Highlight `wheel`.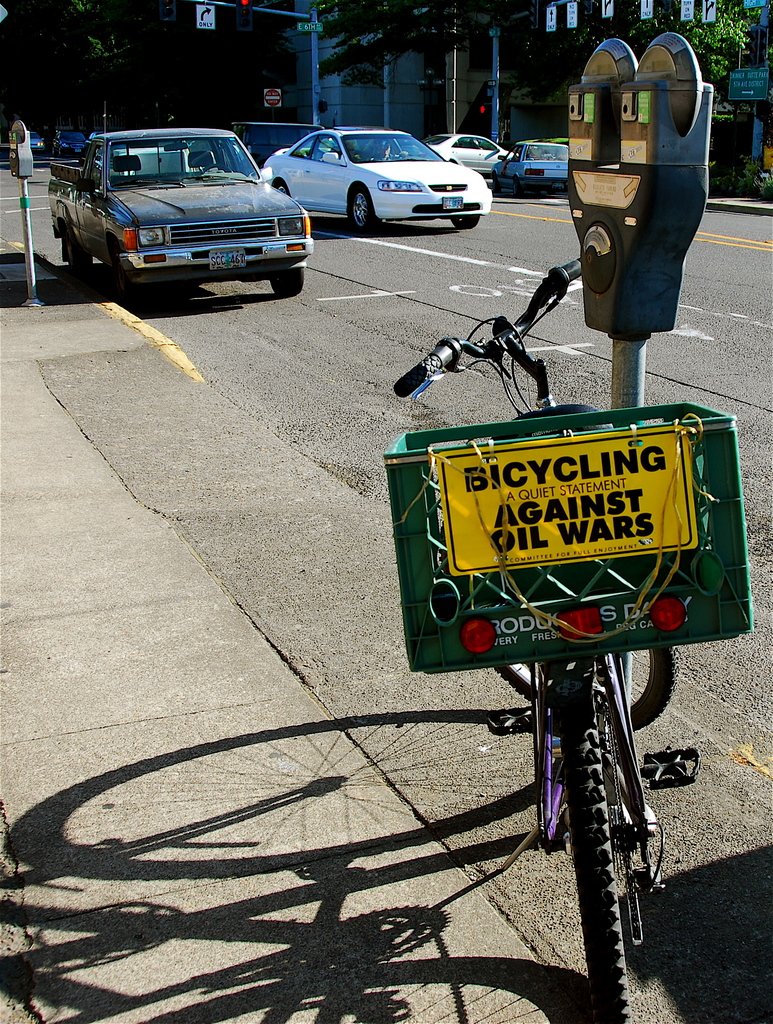
Highlighted region: x1=452 y1=211 x2=486 y2=231.
